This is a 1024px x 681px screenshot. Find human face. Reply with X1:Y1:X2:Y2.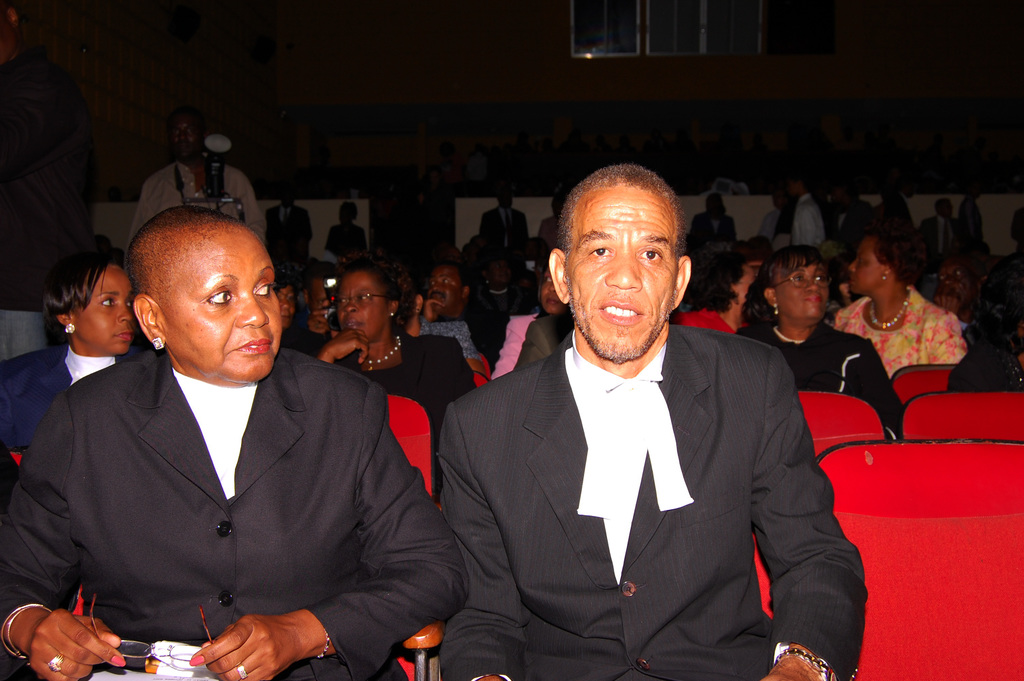
276:284:296:328.
